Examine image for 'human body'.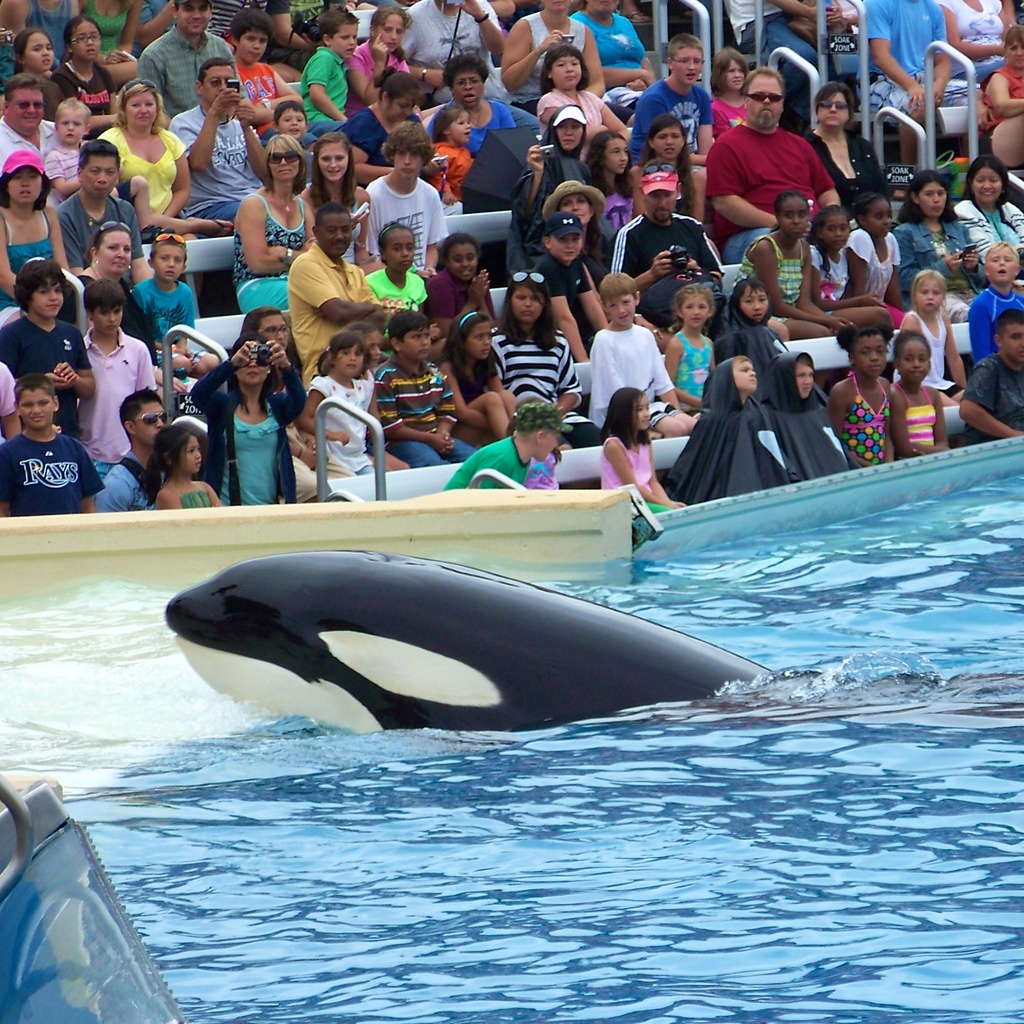
Examination result: bbox=(273, 99, 315, 180).
